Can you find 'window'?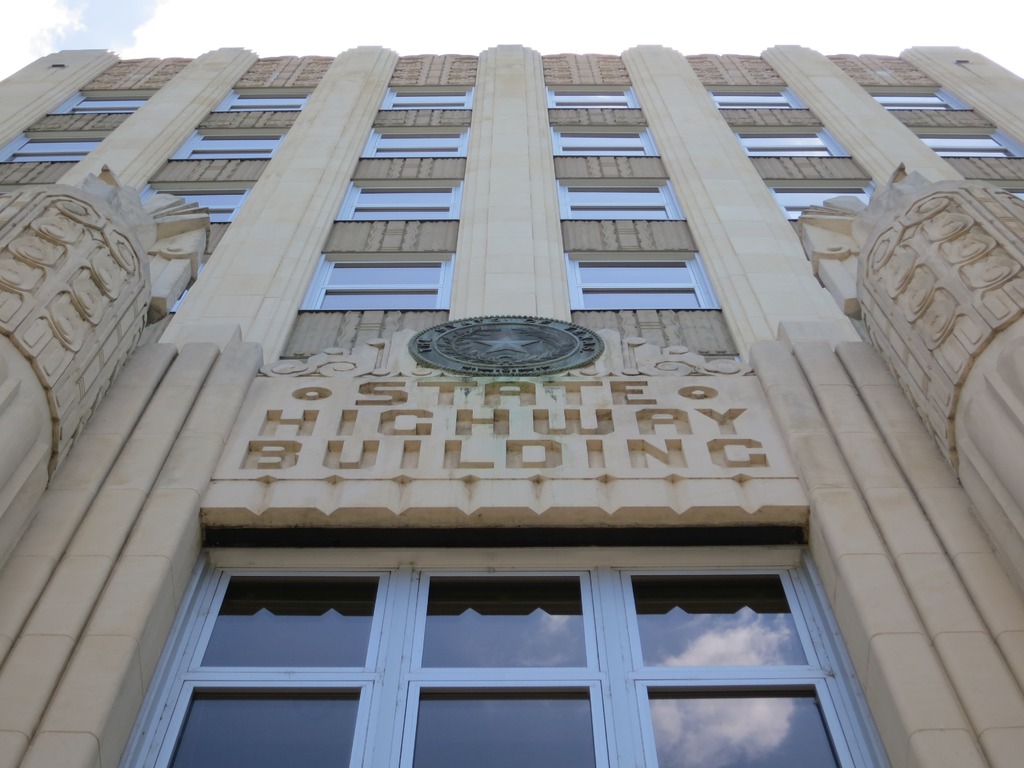
Yes, bounding box: {"x1": 916, "y1": 129, "x2": 1021, "y2": 159}.
